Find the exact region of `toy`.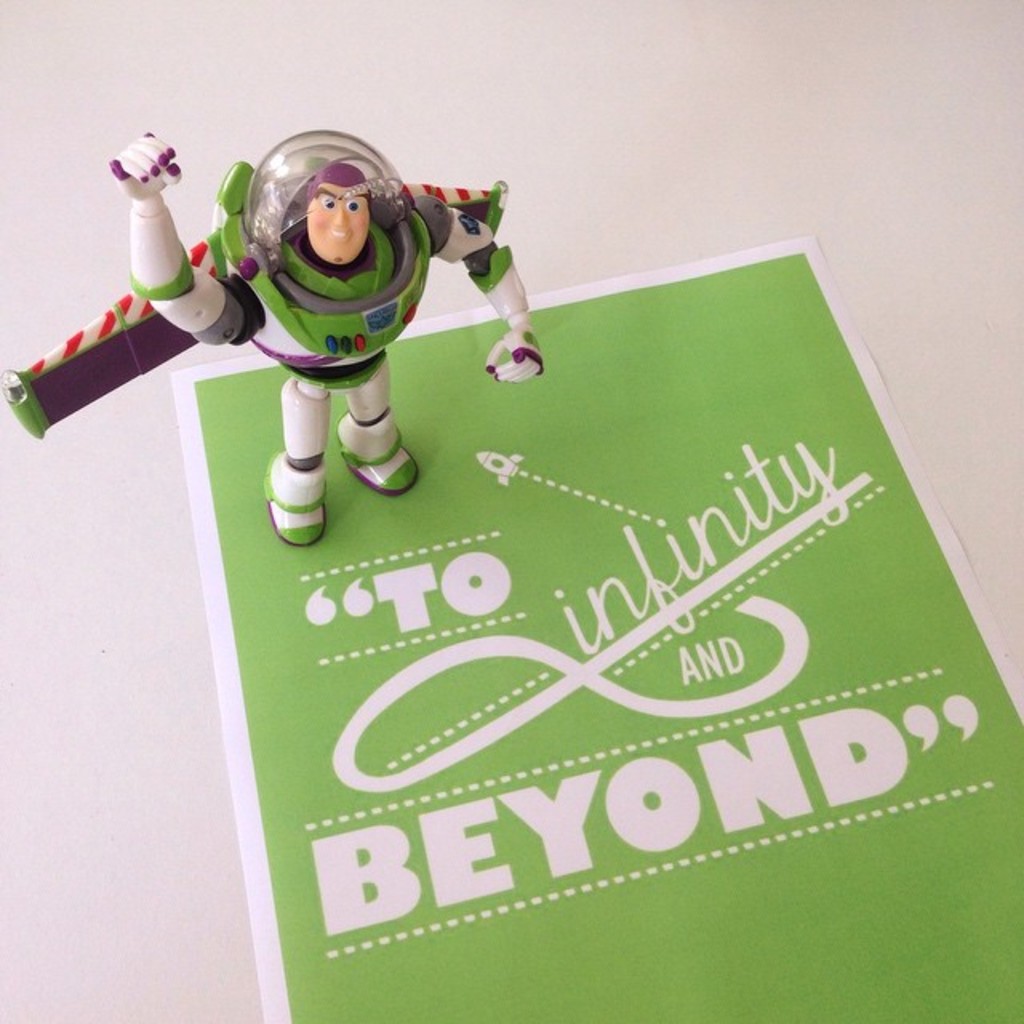
Exact region: 158 110 538 547.
